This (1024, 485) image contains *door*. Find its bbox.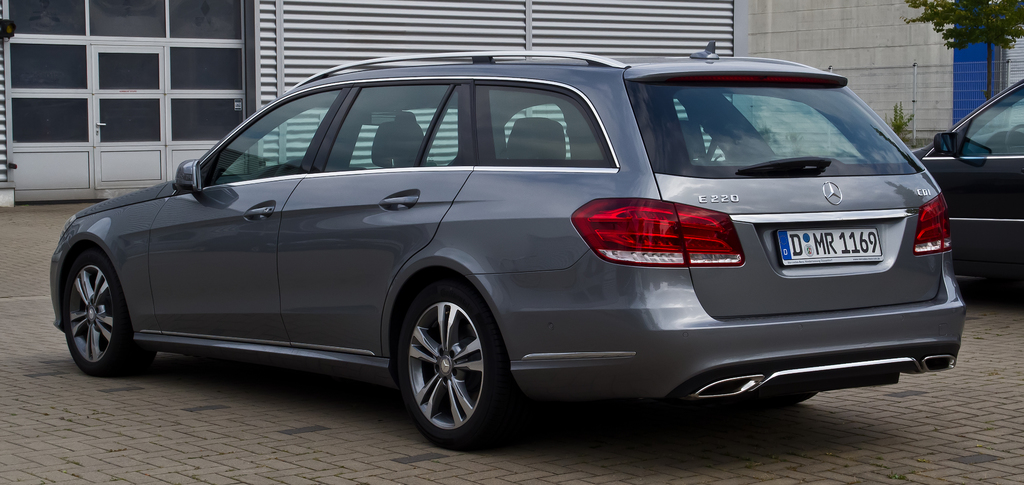
<region>93, 45, 164, 189</region>.
